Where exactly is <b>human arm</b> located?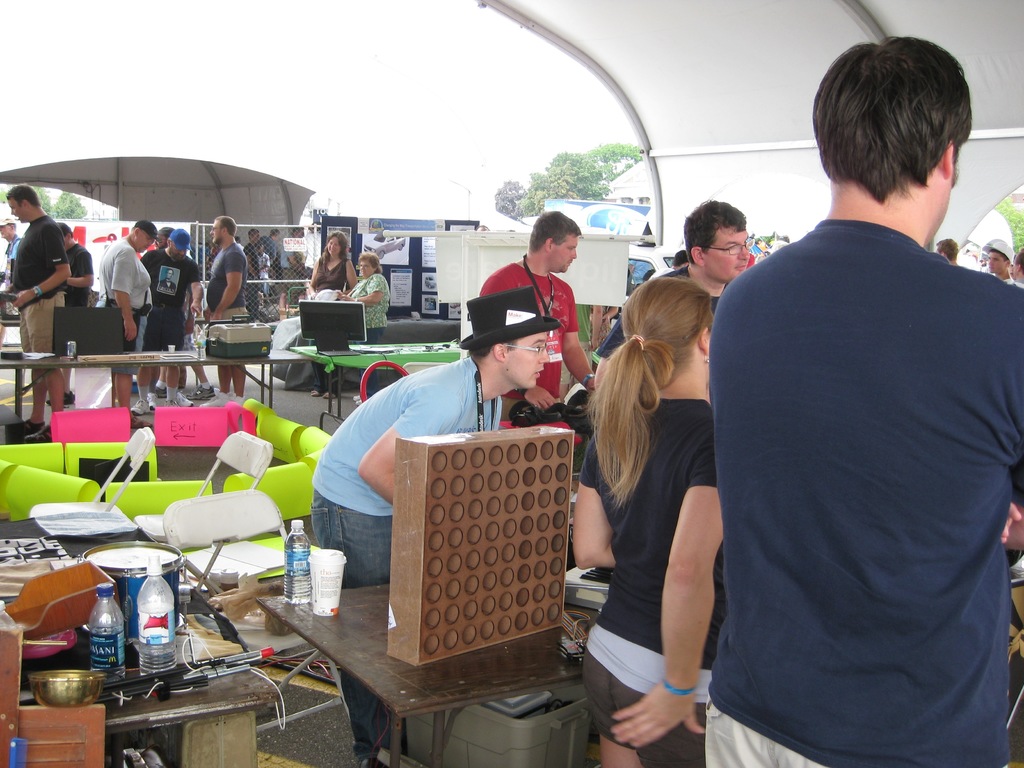
Its bounding box is pyautogui.locateOnScreen(109, 241, 139, 342).
